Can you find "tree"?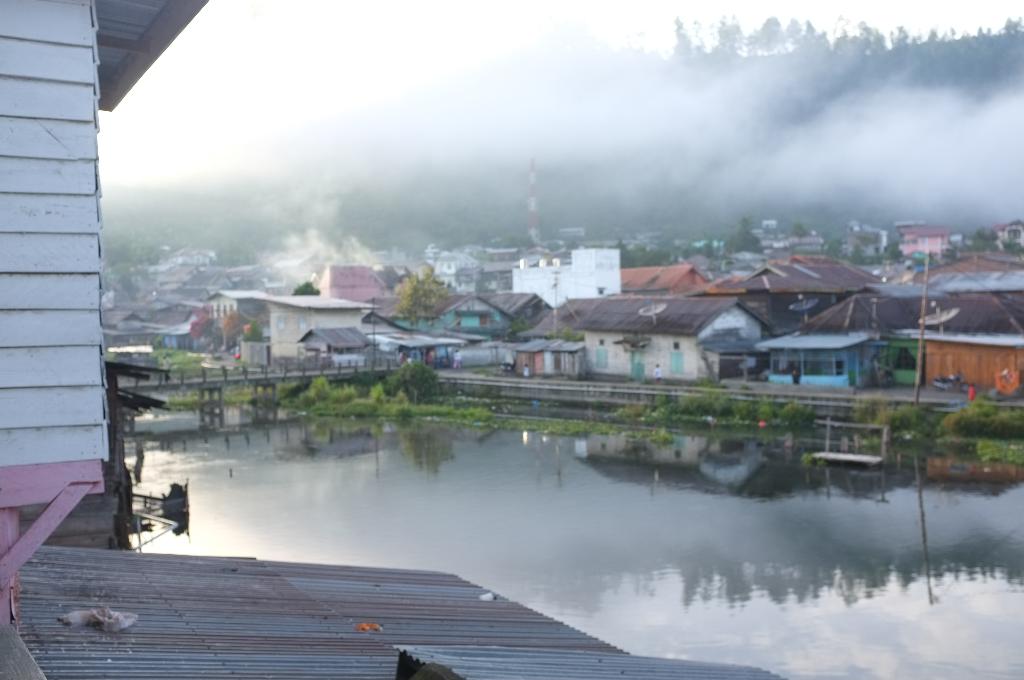
Yes, bounding box: detection(720, 216, 760, 254).
